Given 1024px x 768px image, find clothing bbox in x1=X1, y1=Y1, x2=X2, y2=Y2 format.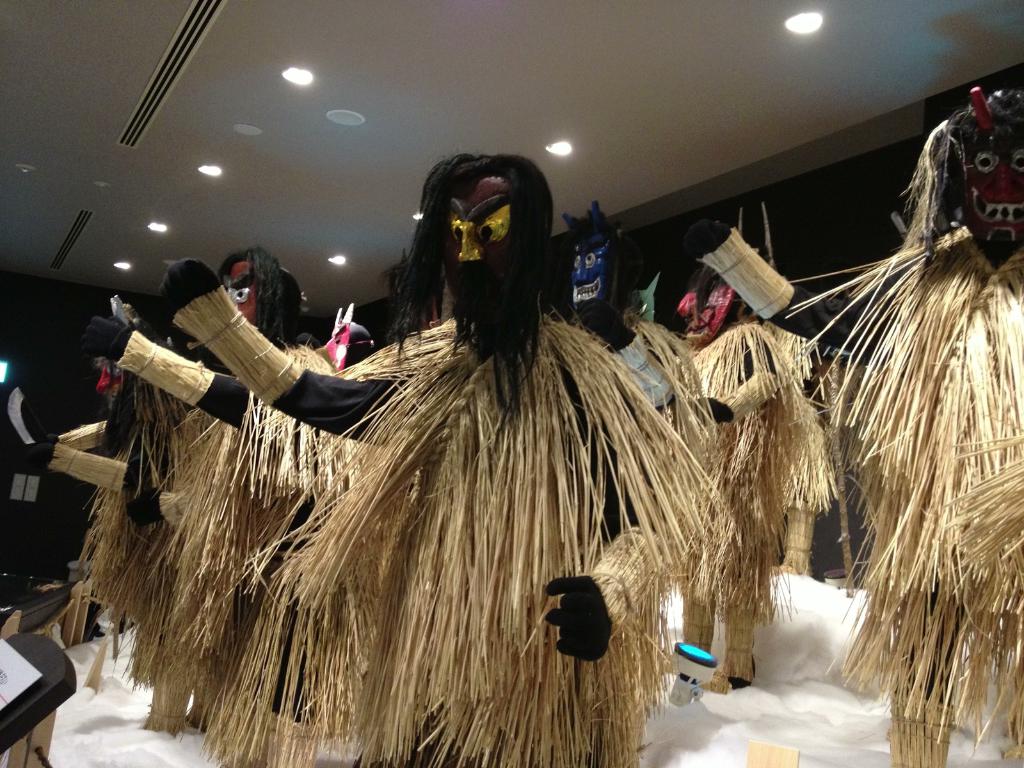
x1=150, y1=298, x2=719, y2=767.
